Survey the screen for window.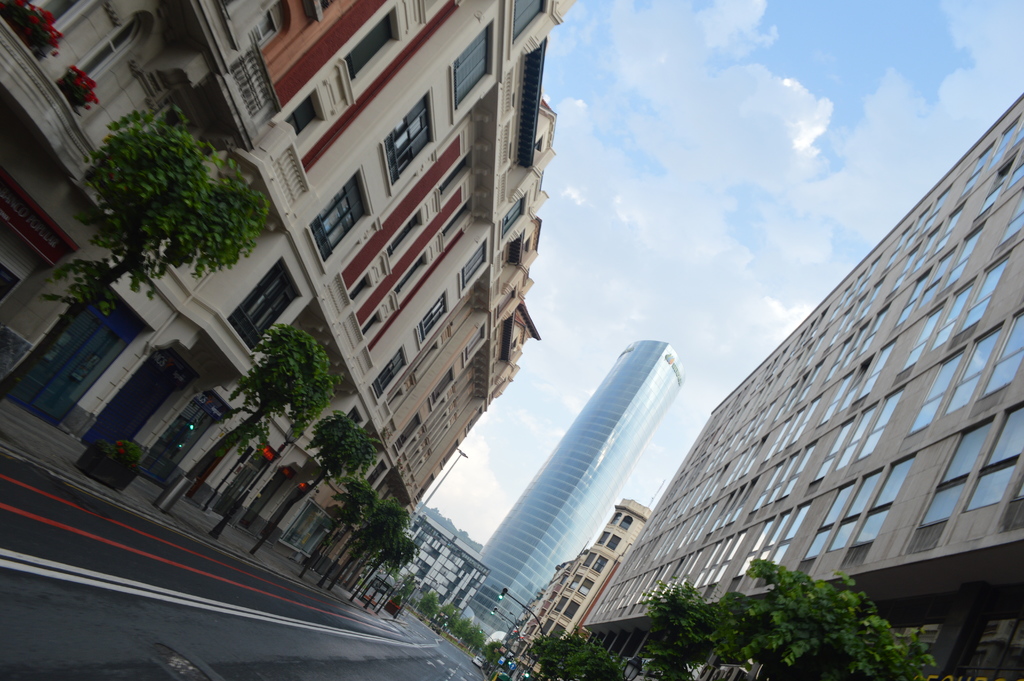
Survey found: 227, 256, 301, 355.
